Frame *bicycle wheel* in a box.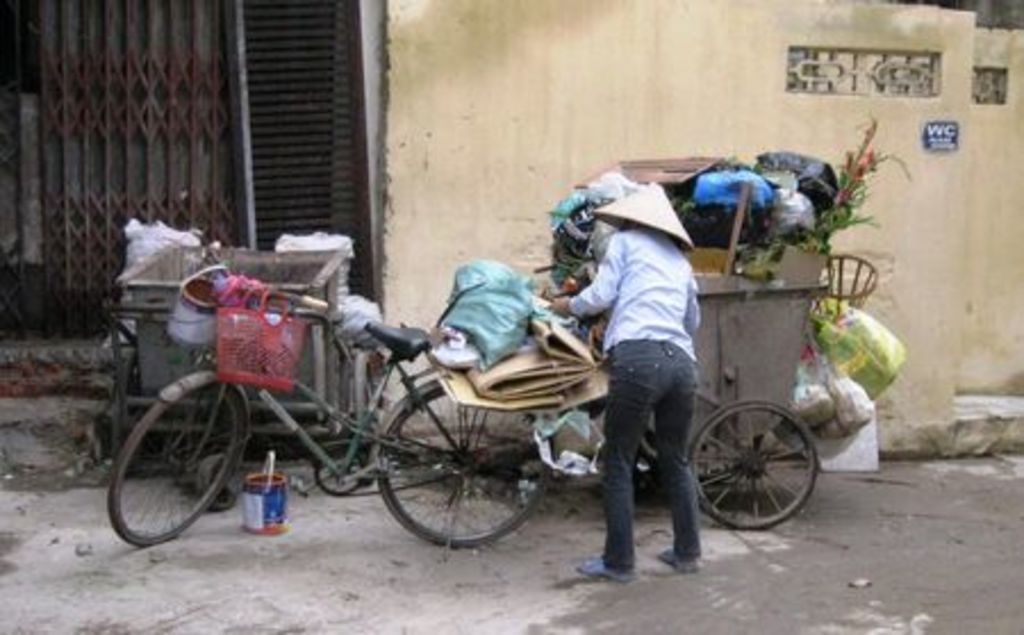
box(380, 382, 551, 551).
